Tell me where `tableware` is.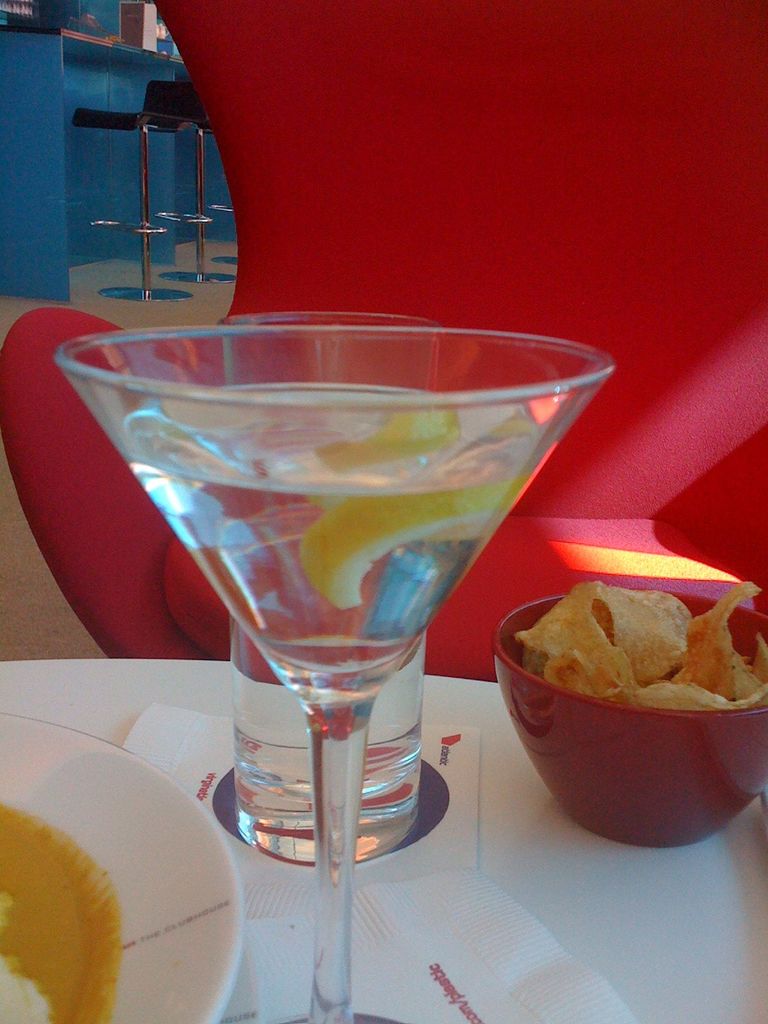
`tableware` is at select_region(493, 583, 767, 847).
